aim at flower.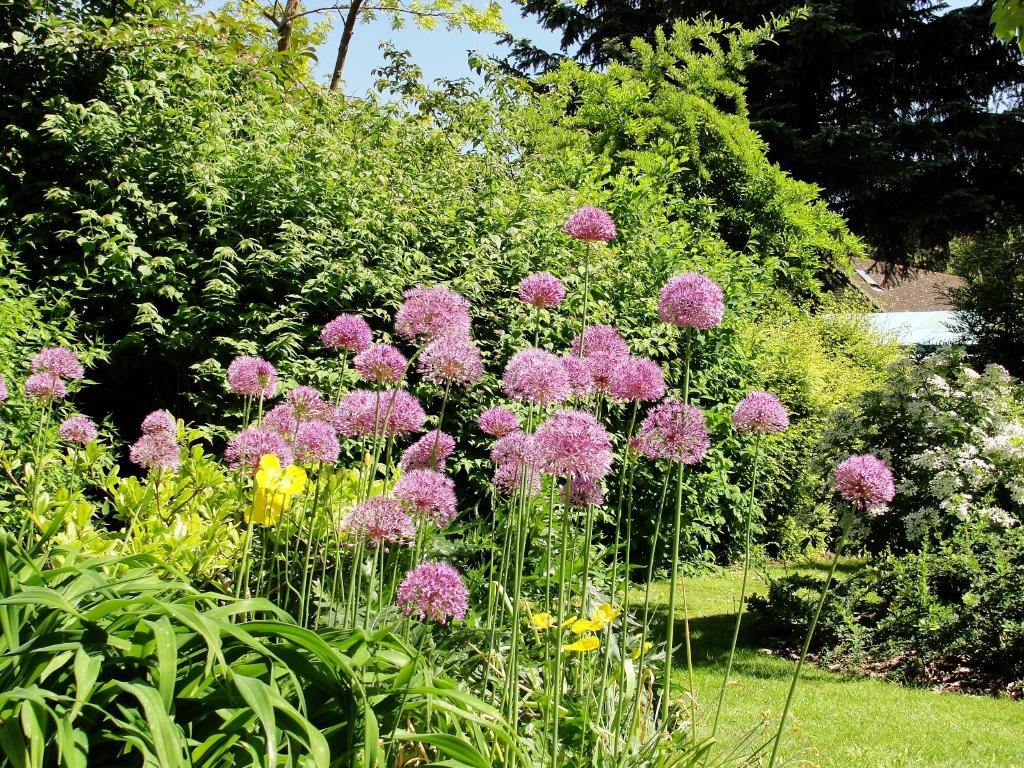
Aimed at bbox=[24, 371, 69, 396].
